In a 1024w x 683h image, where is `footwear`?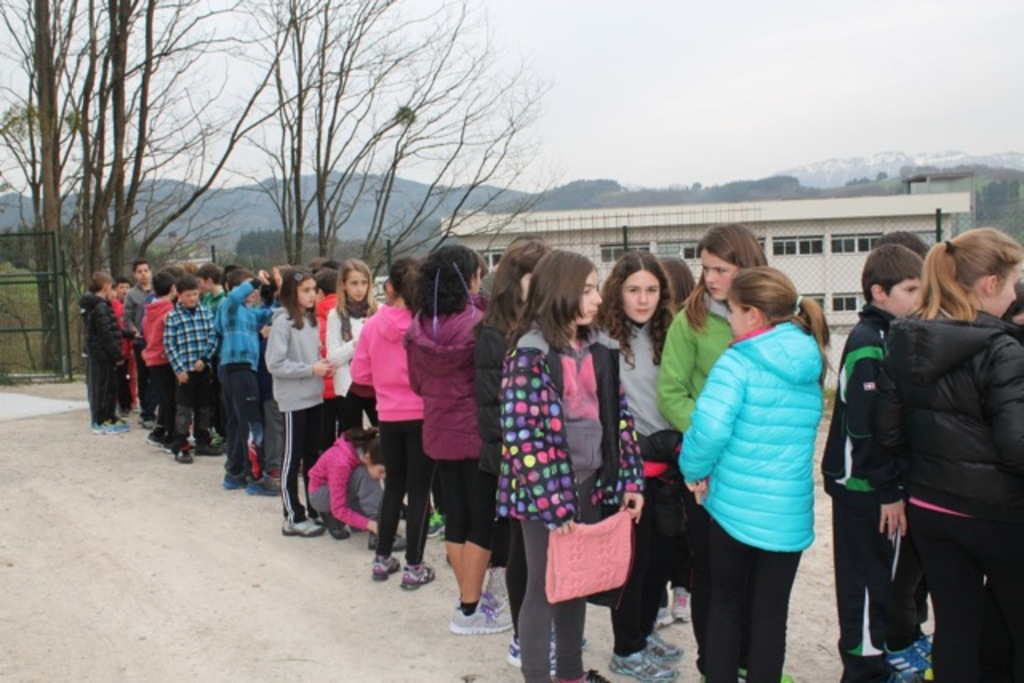
[602, 649, 667, 681].
